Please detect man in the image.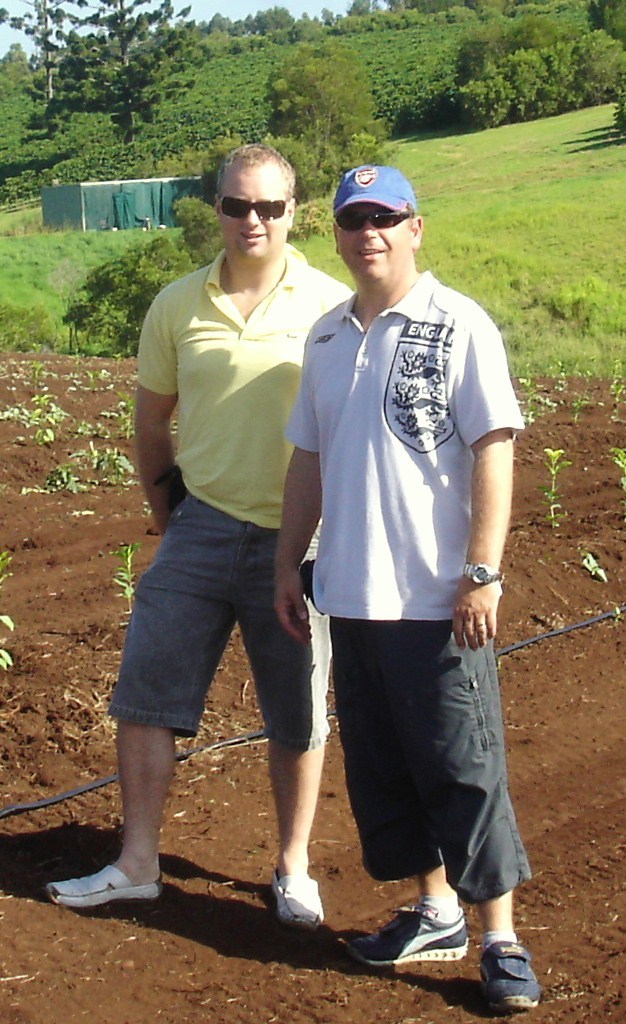
BBox(265, 141, 523, 942).
